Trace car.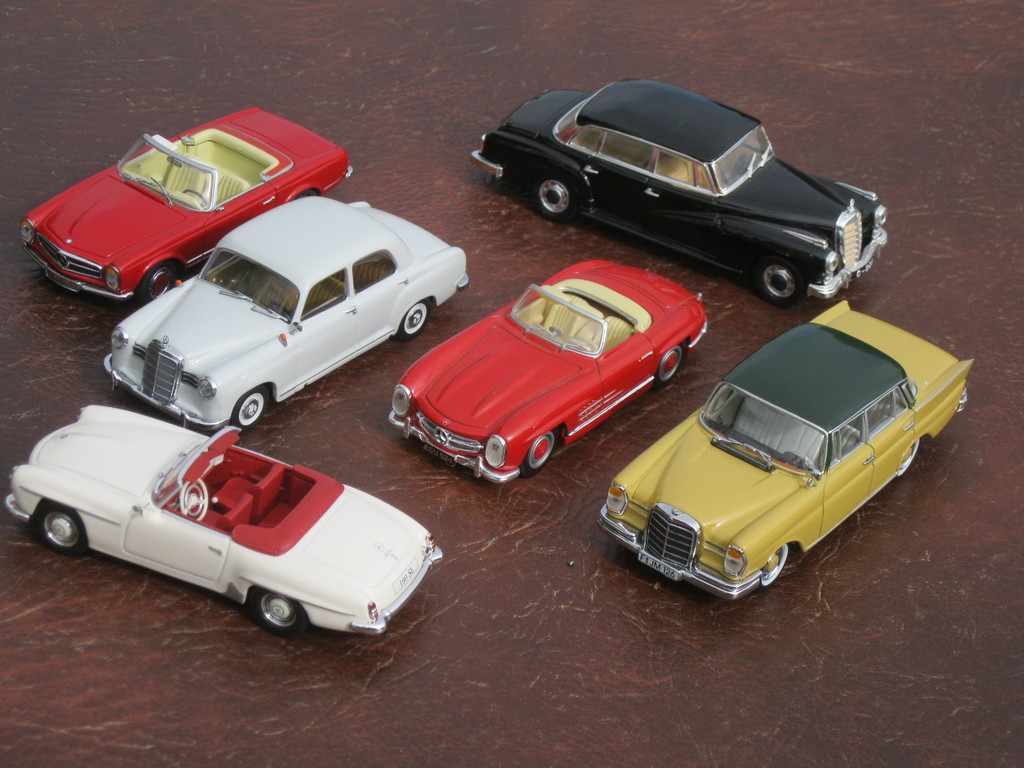
Traced to <bbox>4, 396, 447, 650</bbox>.
